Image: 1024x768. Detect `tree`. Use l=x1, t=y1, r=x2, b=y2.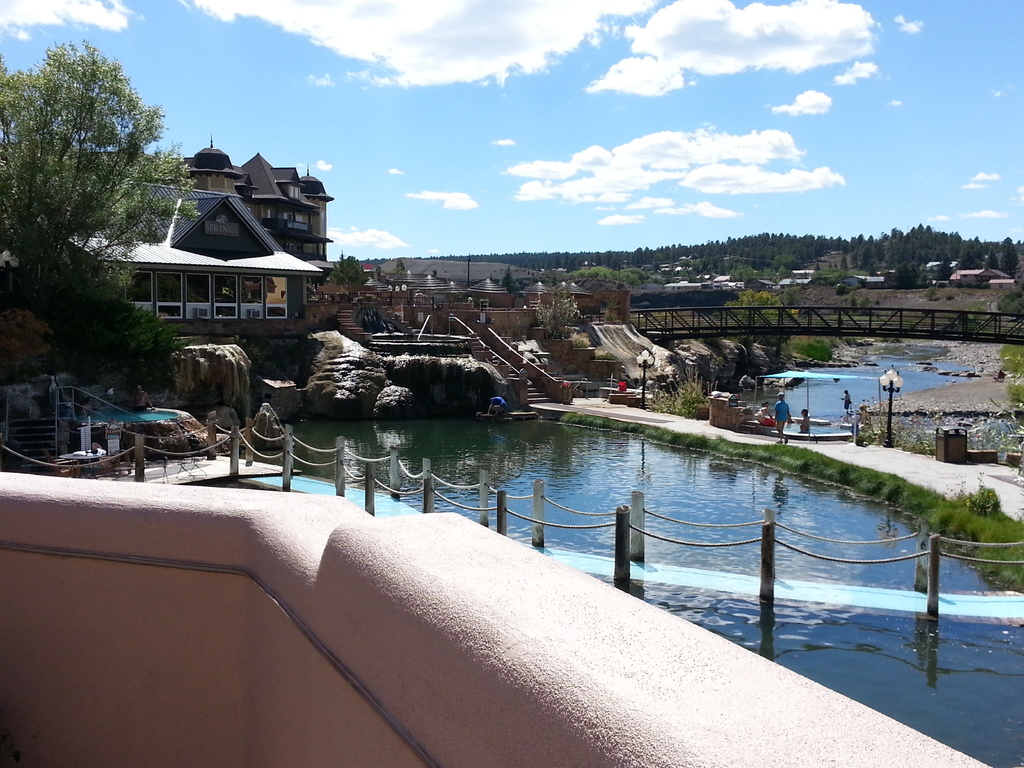
l=693, t=255, r=756, b=279.
